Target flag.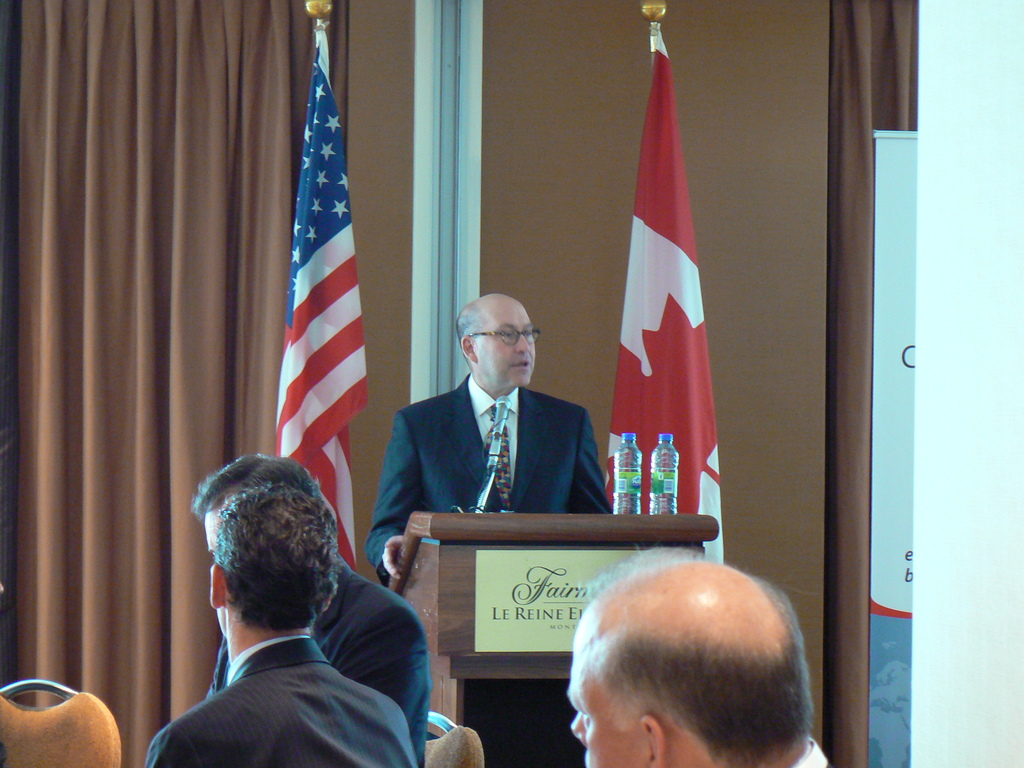
Target region: 270:44:367:575.
